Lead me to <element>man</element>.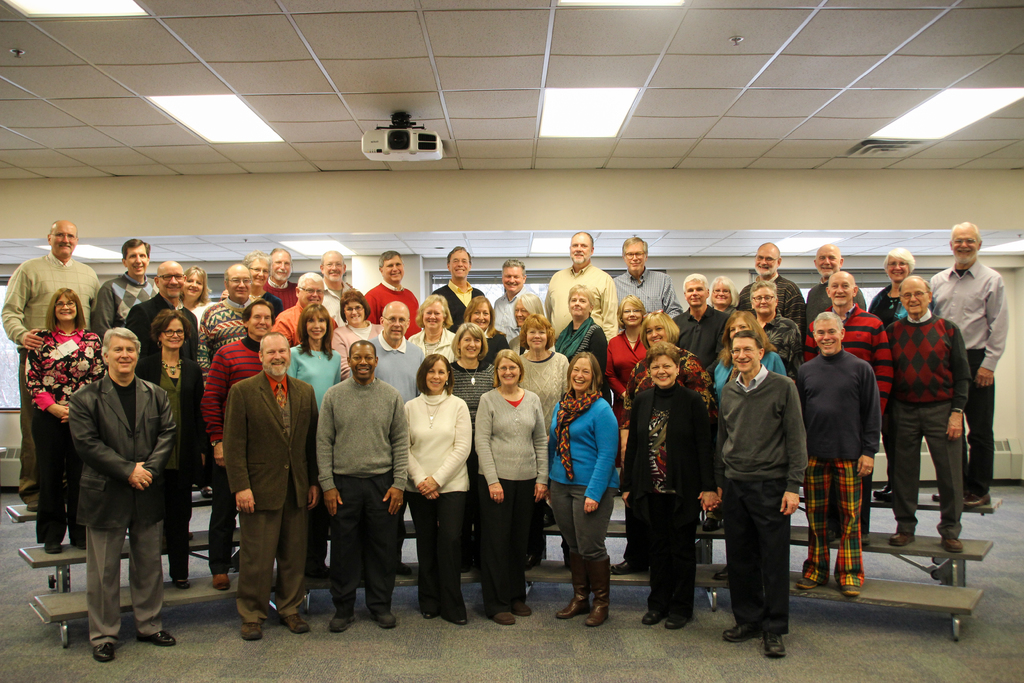
Lead to 201:300:280:589.
